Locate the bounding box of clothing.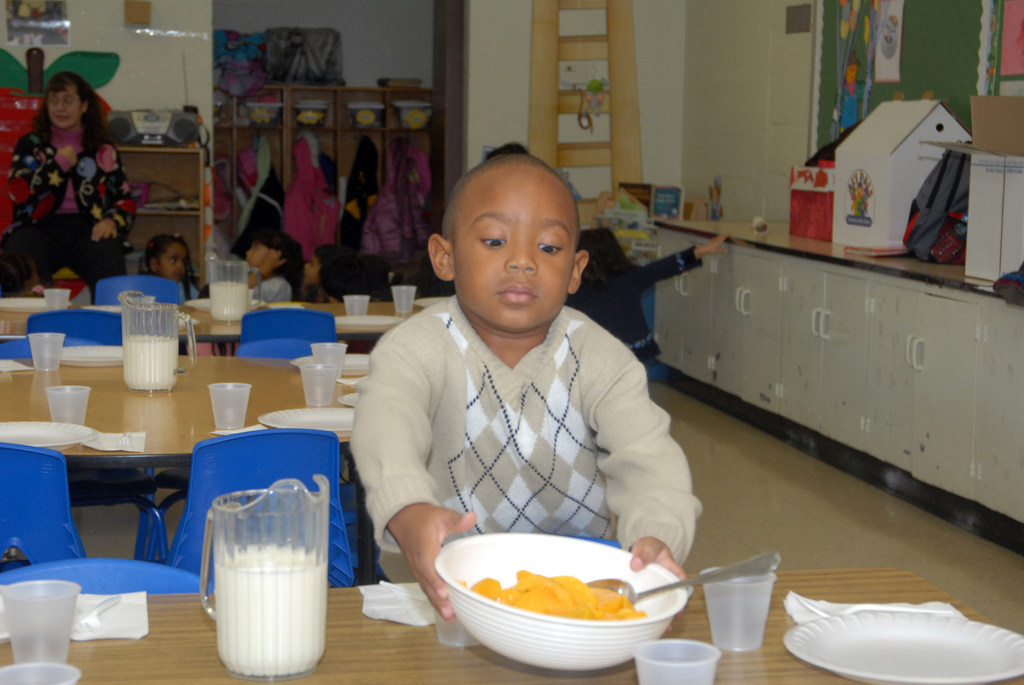
Bounding box: (1, 123, 139, 302).
